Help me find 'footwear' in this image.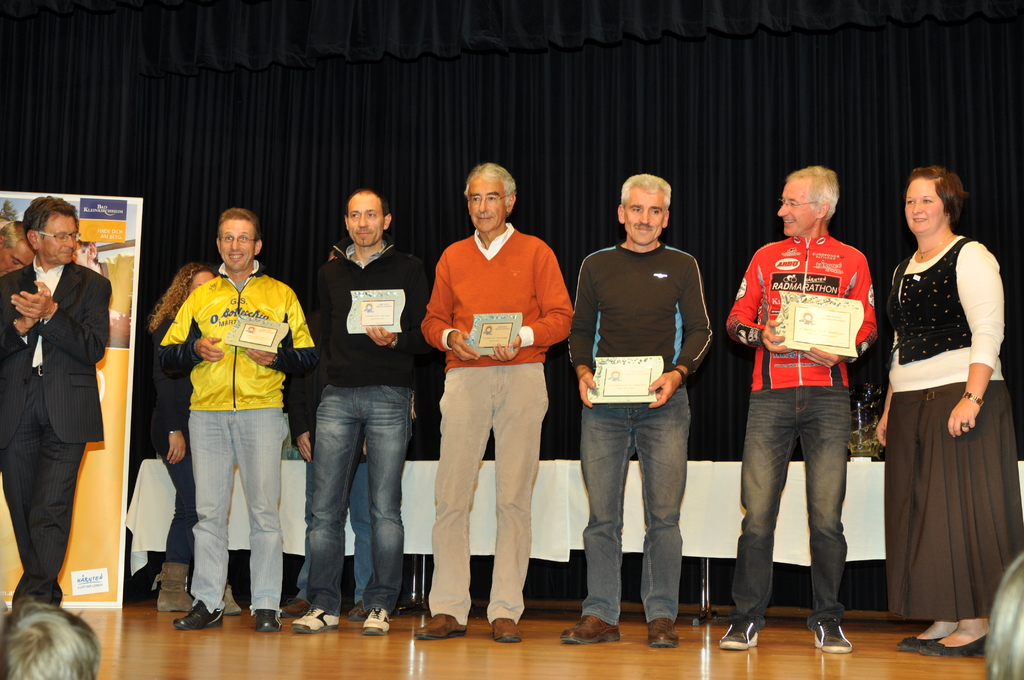
Found it: 173:599:225:630.
